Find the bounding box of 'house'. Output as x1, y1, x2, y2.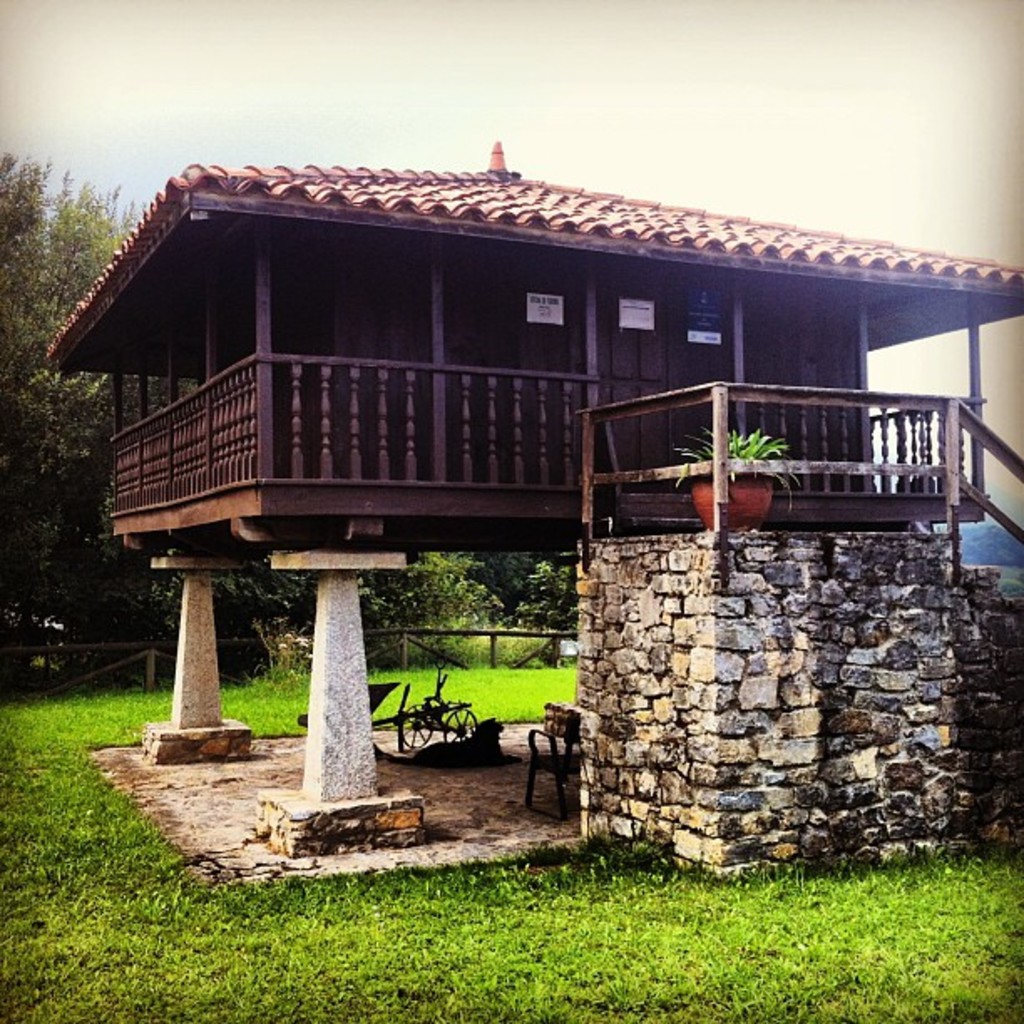
8, 127, 962, 778.
